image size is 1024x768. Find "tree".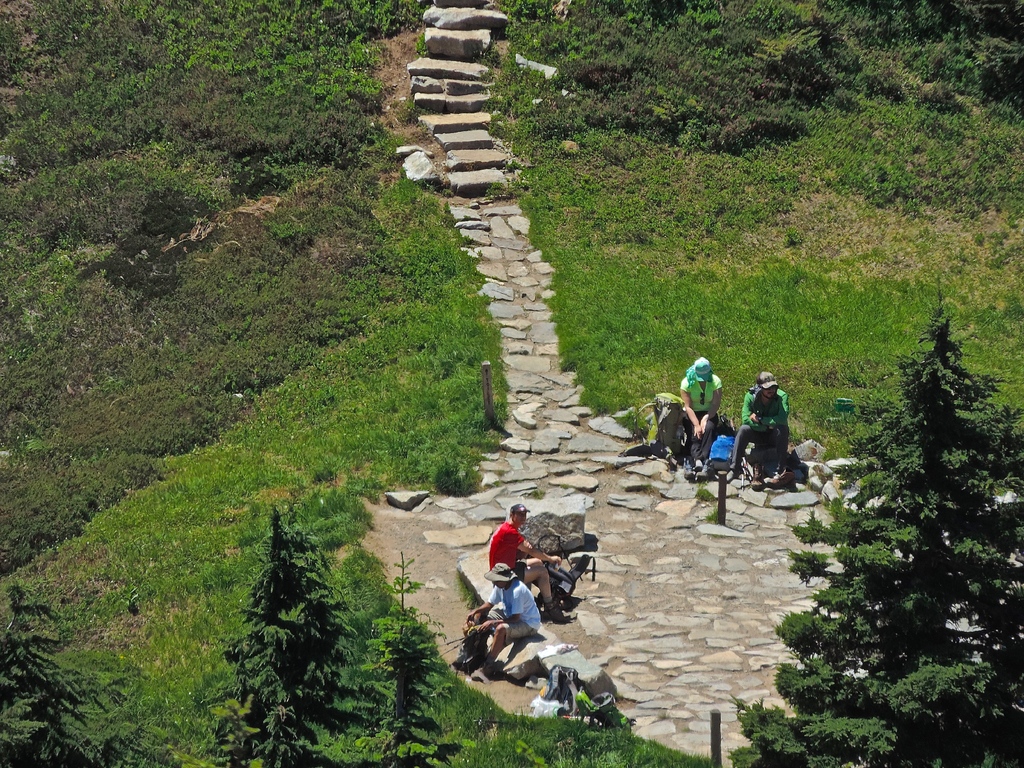
box(355, 554, 477, 767).
